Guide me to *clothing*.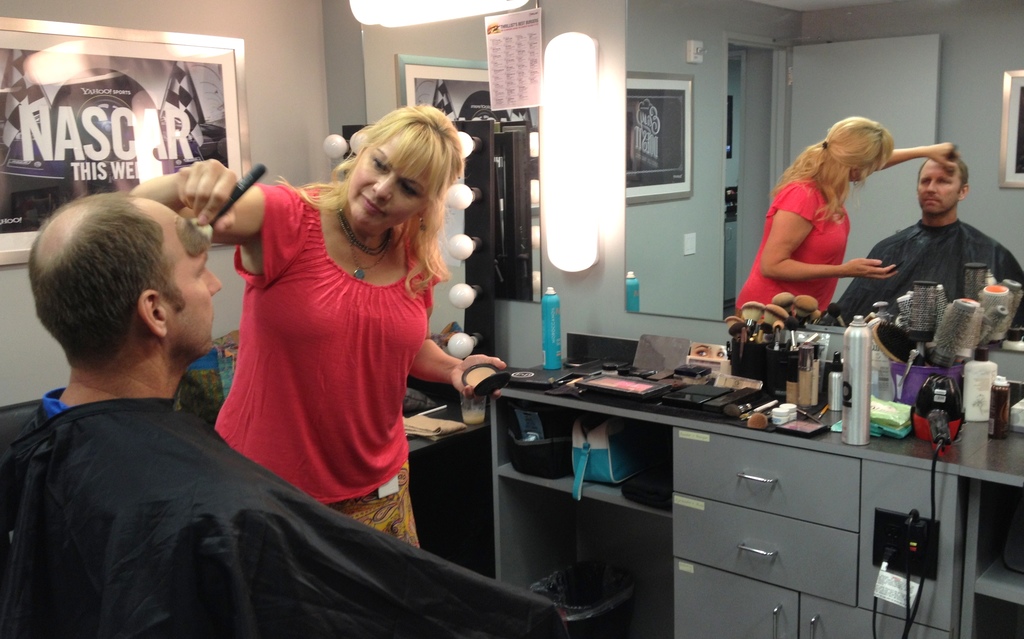
Guidance: <bbox>209, 179, 447, 548</bbox>.
